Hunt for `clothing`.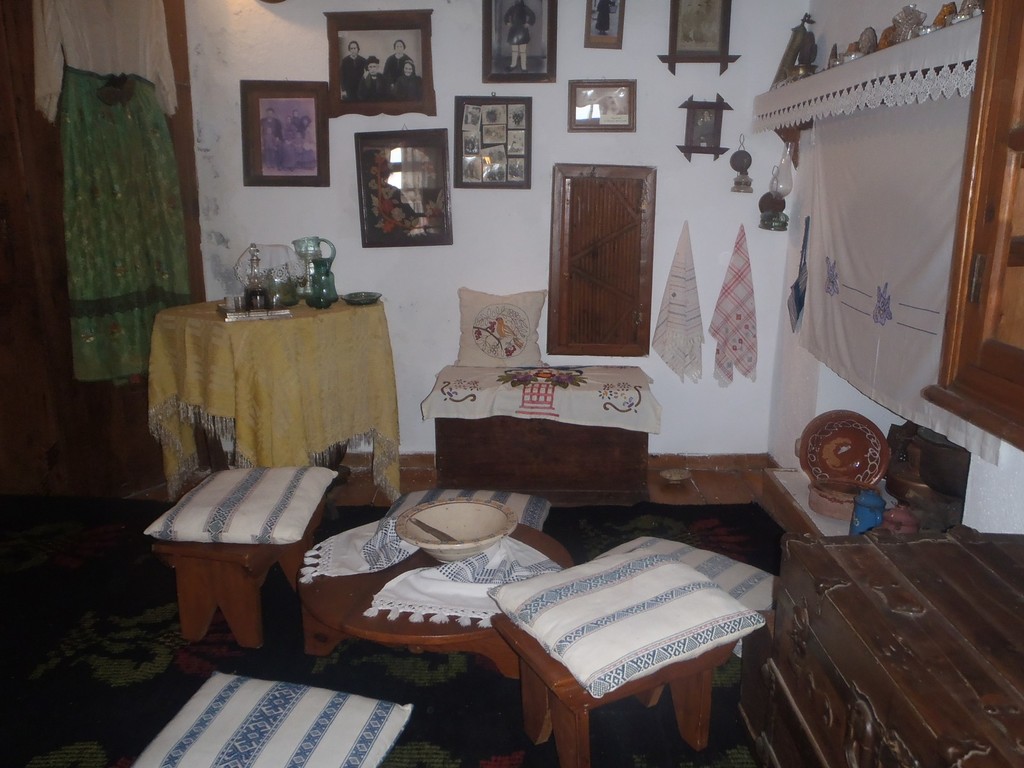
Hunted down at (339,54,364,93).
